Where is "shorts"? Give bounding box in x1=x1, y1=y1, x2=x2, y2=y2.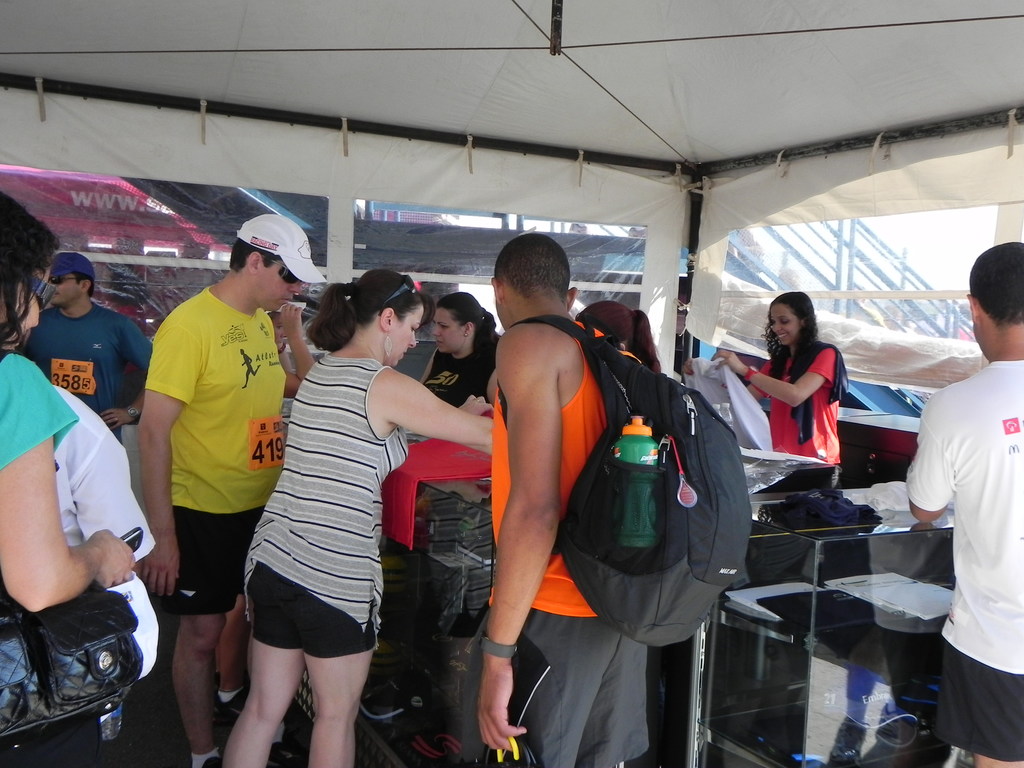
x1=153, y1=505, x2=266, y2=616.
